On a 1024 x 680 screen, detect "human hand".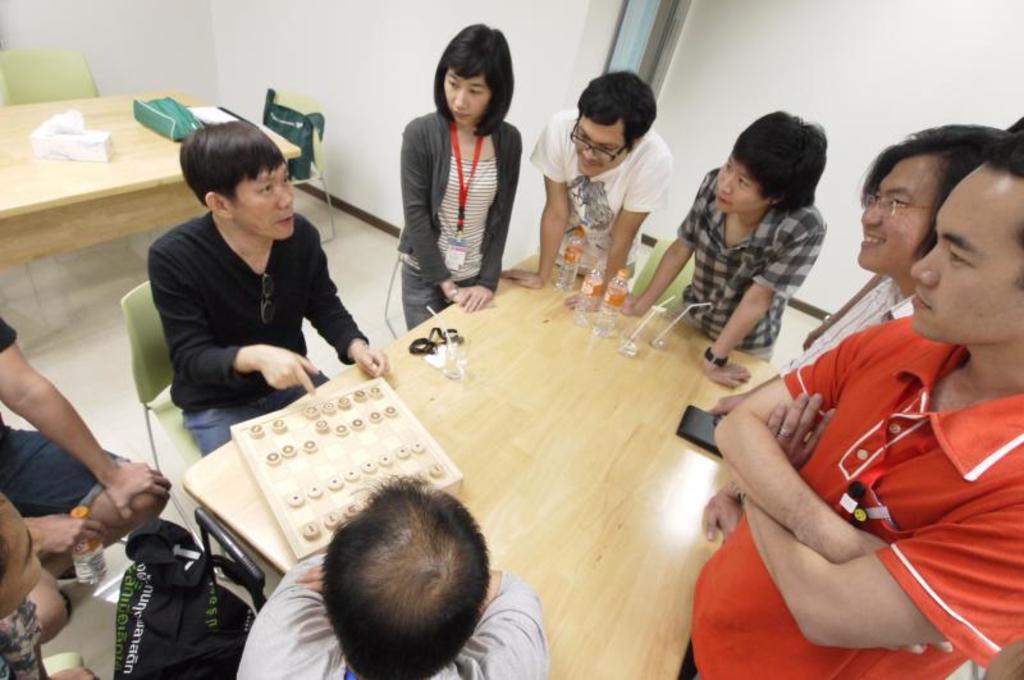
Rect(37, 512, 108, 553).
